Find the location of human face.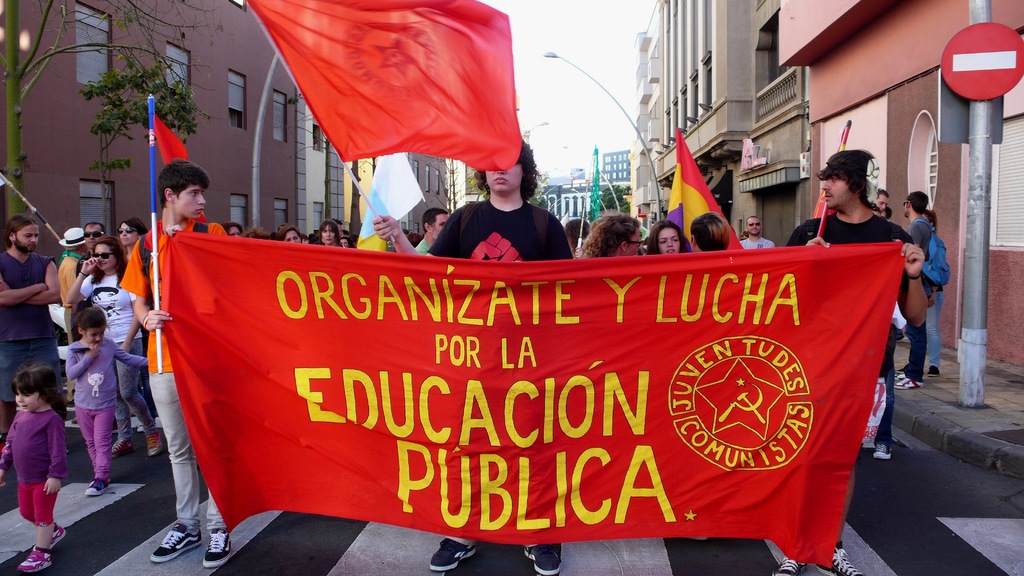
Location: locate(93, 244, 114, 270).
